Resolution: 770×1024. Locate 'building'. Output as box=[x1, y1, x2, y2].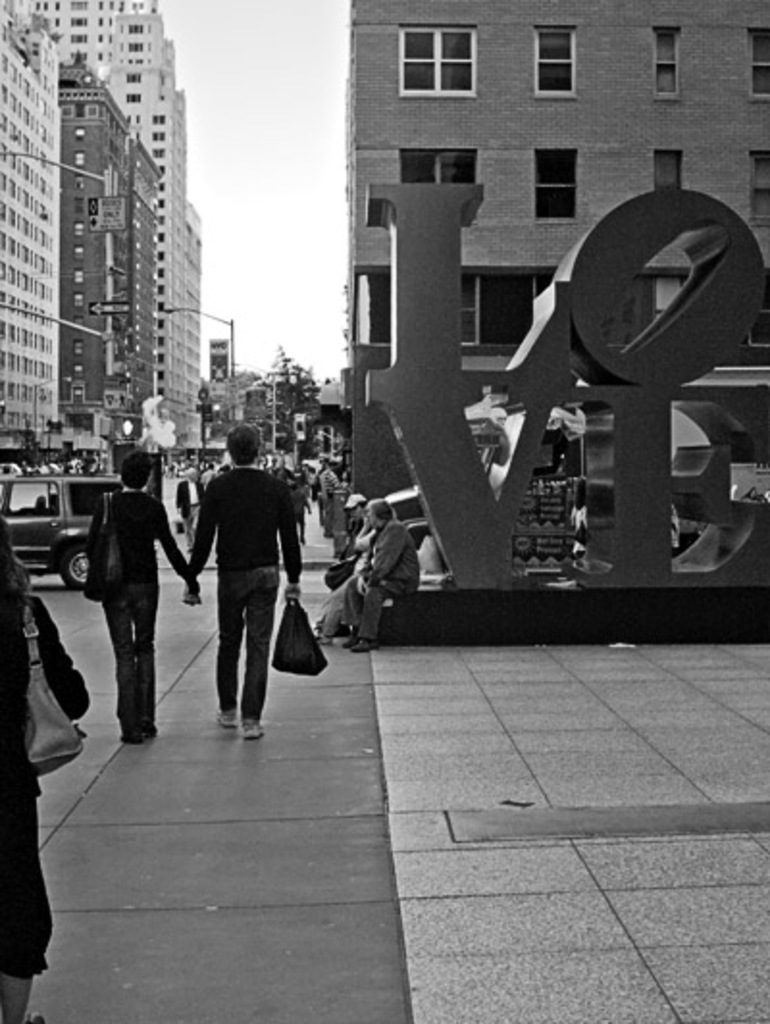
box=[58, 69, 166, 474].
